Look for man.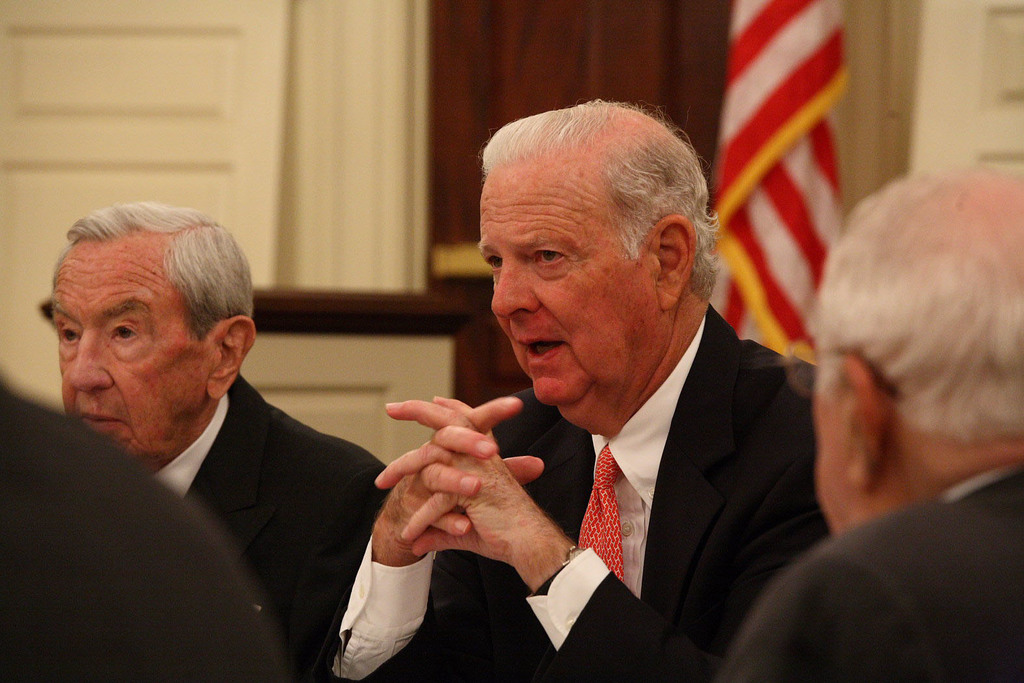
Found: pyautogui.locateOnScreen(718, 155, 1023, 682).
